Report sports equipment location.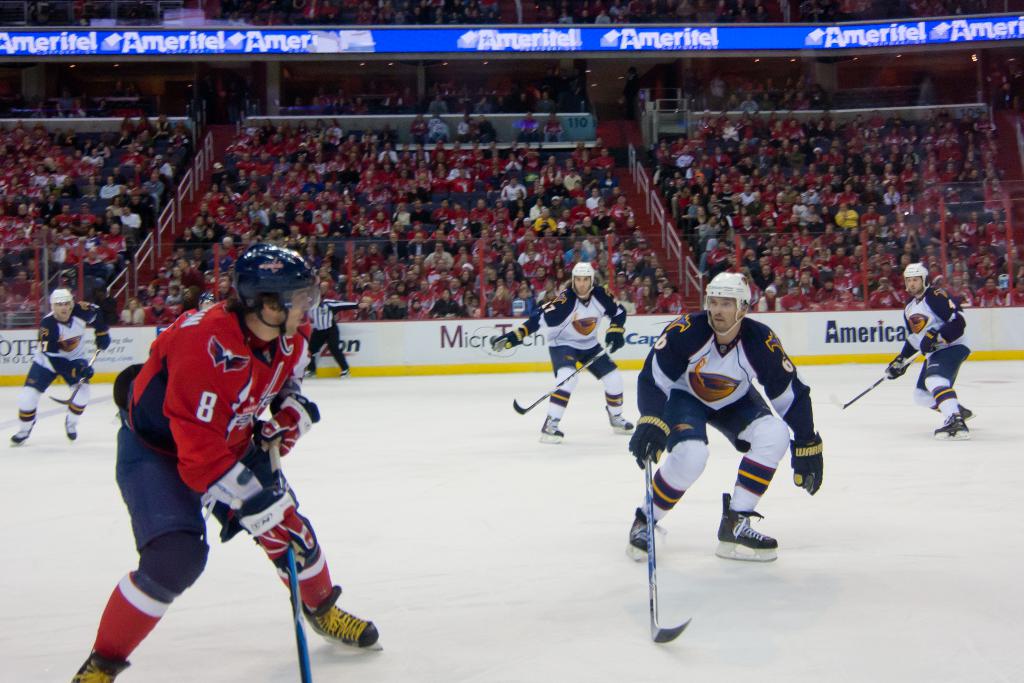
Report: <bbox>955, 398, 975, 423</bbox>.
